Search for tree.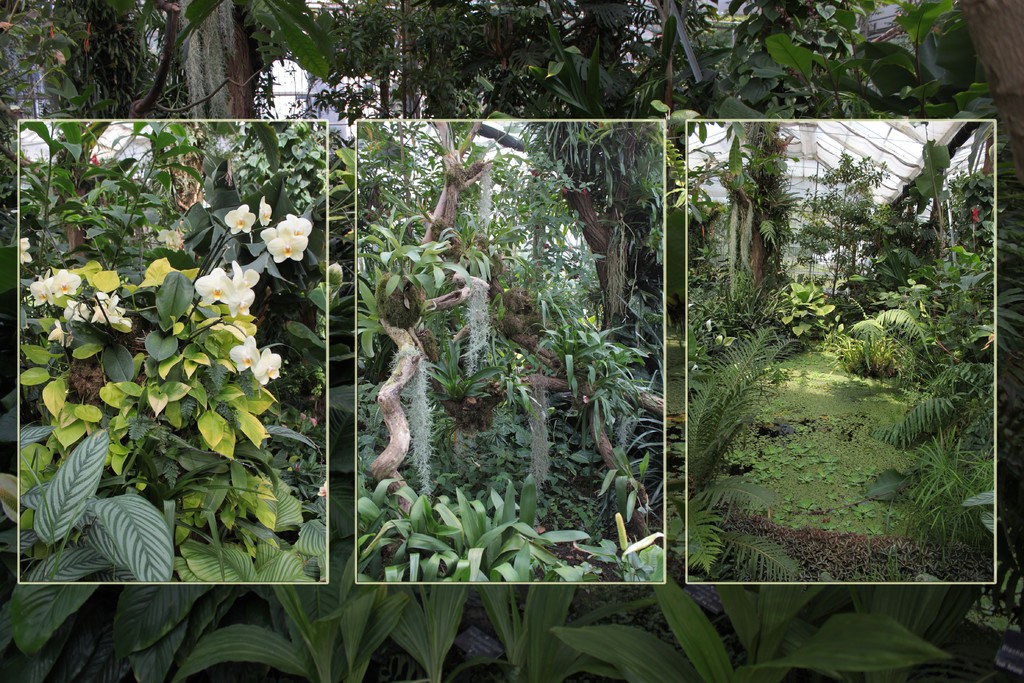
Found at l=802, t=151, r=906, b=325.
